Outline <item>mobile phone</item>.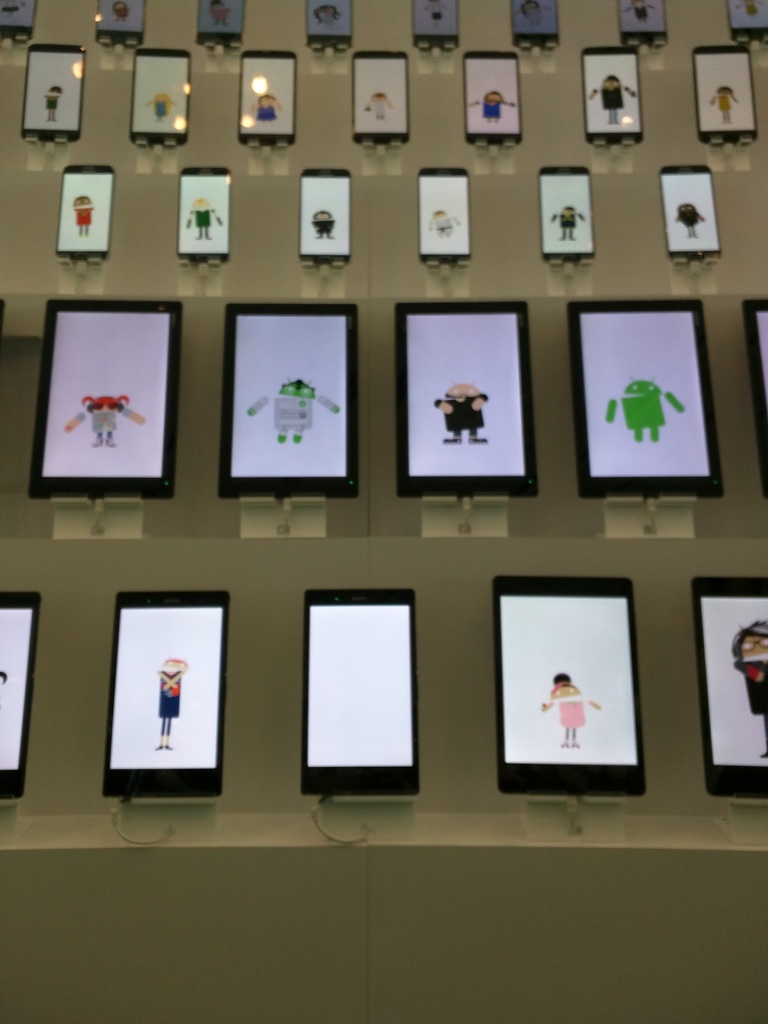
Outline: x1=216 y1=301 x2=364 y2=501.
